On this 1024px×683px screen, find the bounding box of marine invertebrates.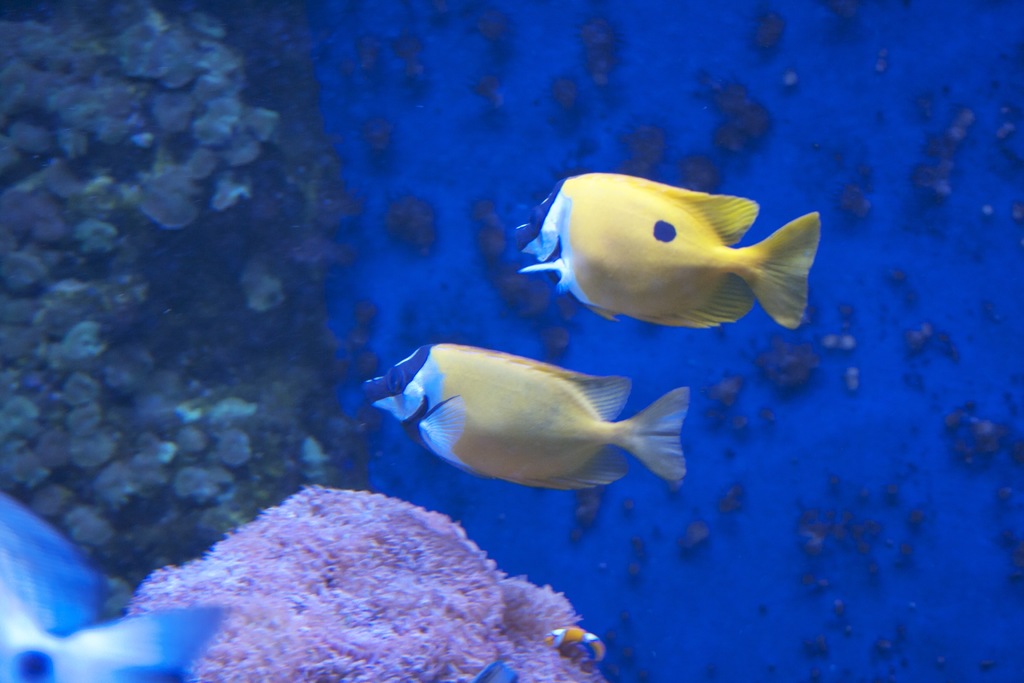
Bounding box: bbox(0, 0, 380, 587).
